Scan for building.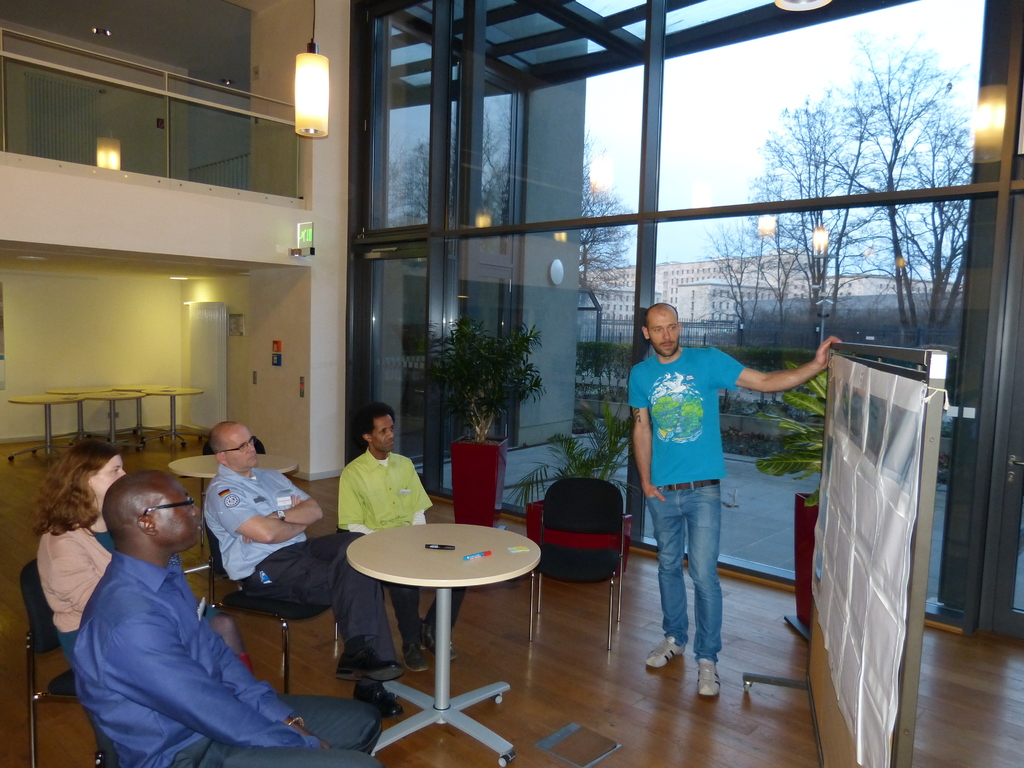
Scan result: box(576, 248, 964, 320).
